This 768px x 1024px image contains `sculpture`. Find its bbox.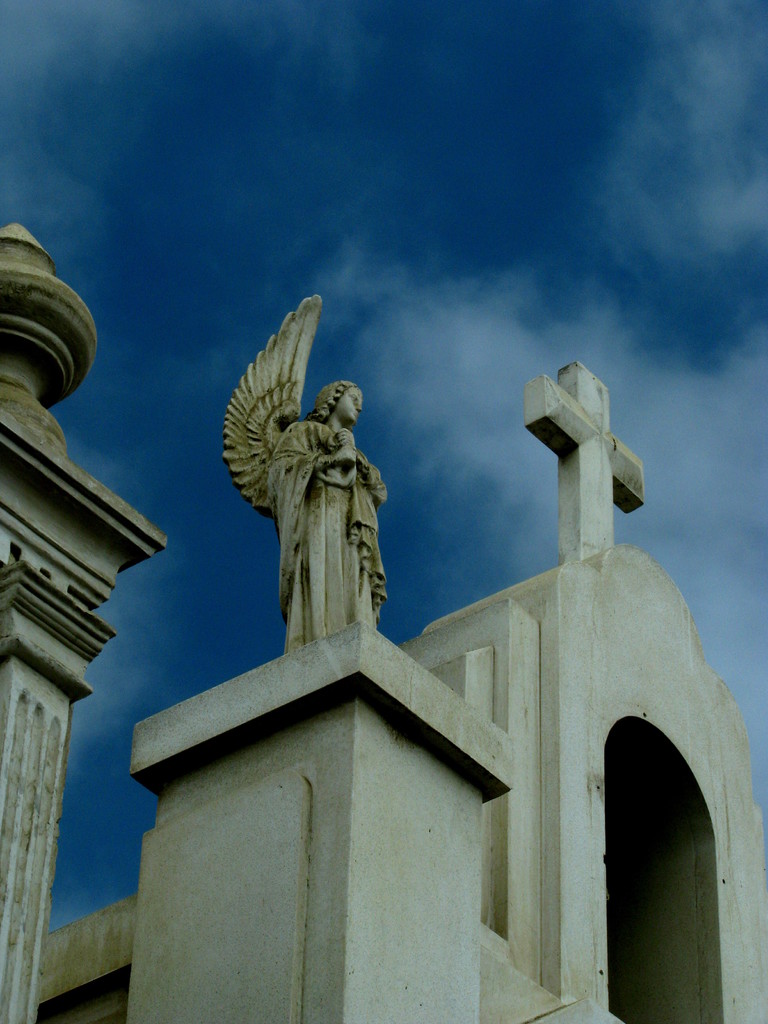
region(225, 306, 413, 675).
